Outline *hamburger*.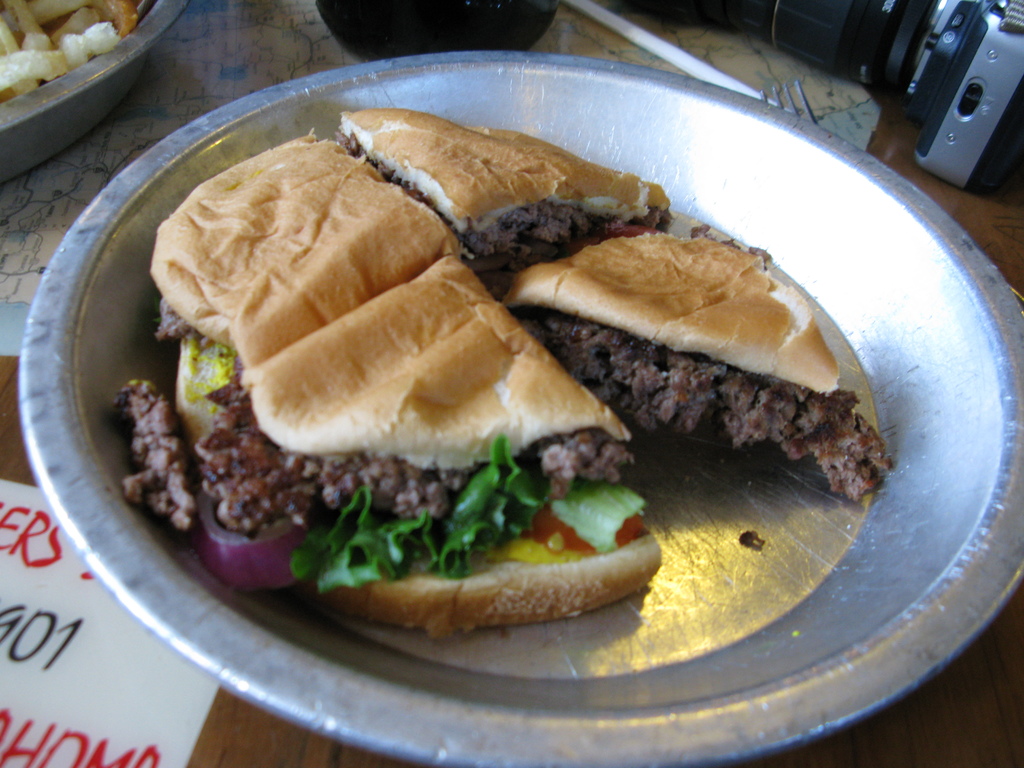
Outline: locate(506, 227, 897, 497).
